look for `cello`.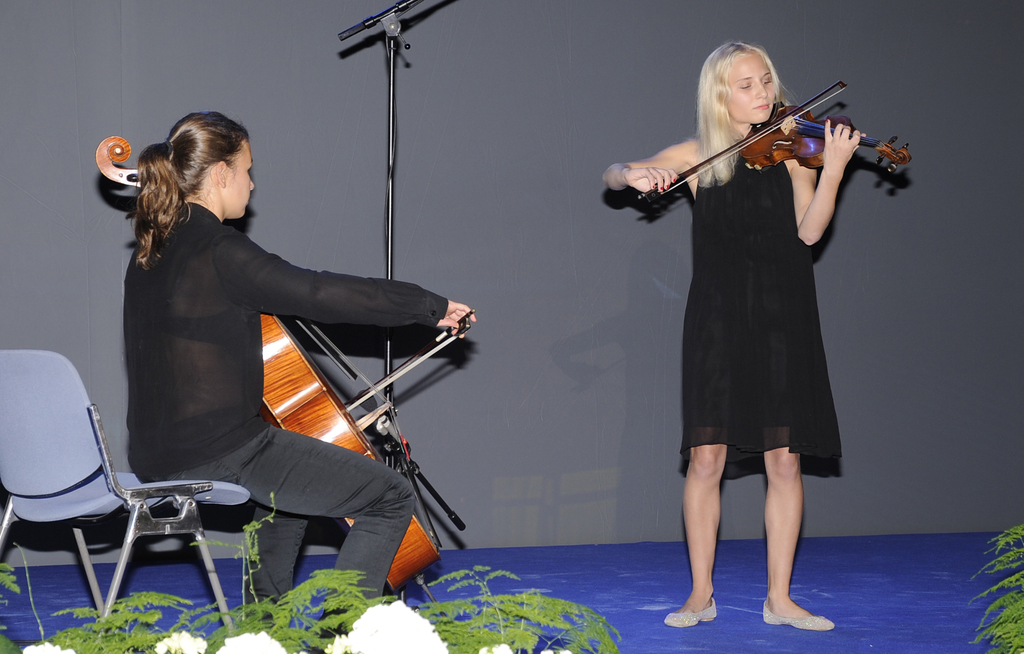
Found: (94,135,476,617).
